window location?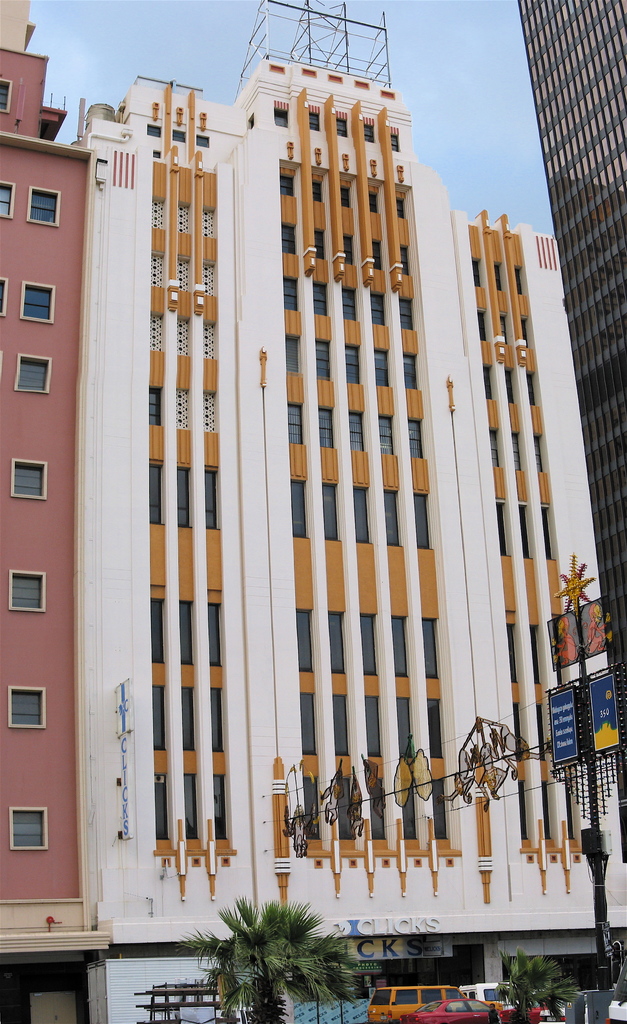
box(283, 275, 301, 312)
